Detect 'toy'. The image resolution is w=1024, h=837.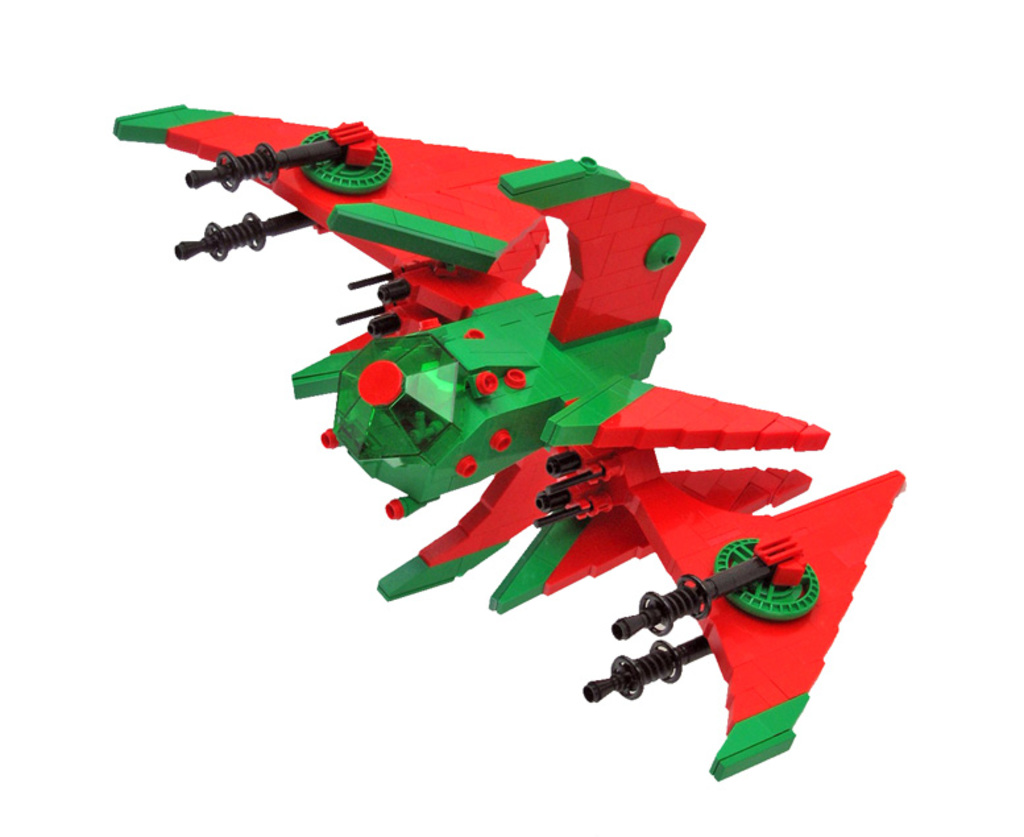
Rect(137, 146, 874, 725).
